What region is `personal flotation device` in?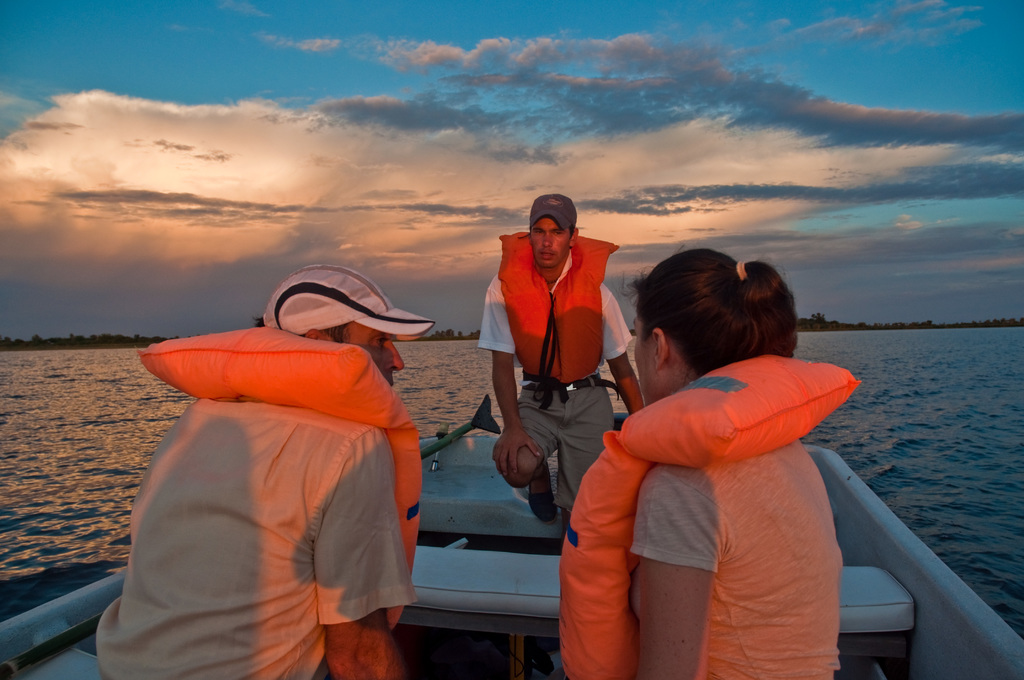
box(136, 325, 436, 628).
